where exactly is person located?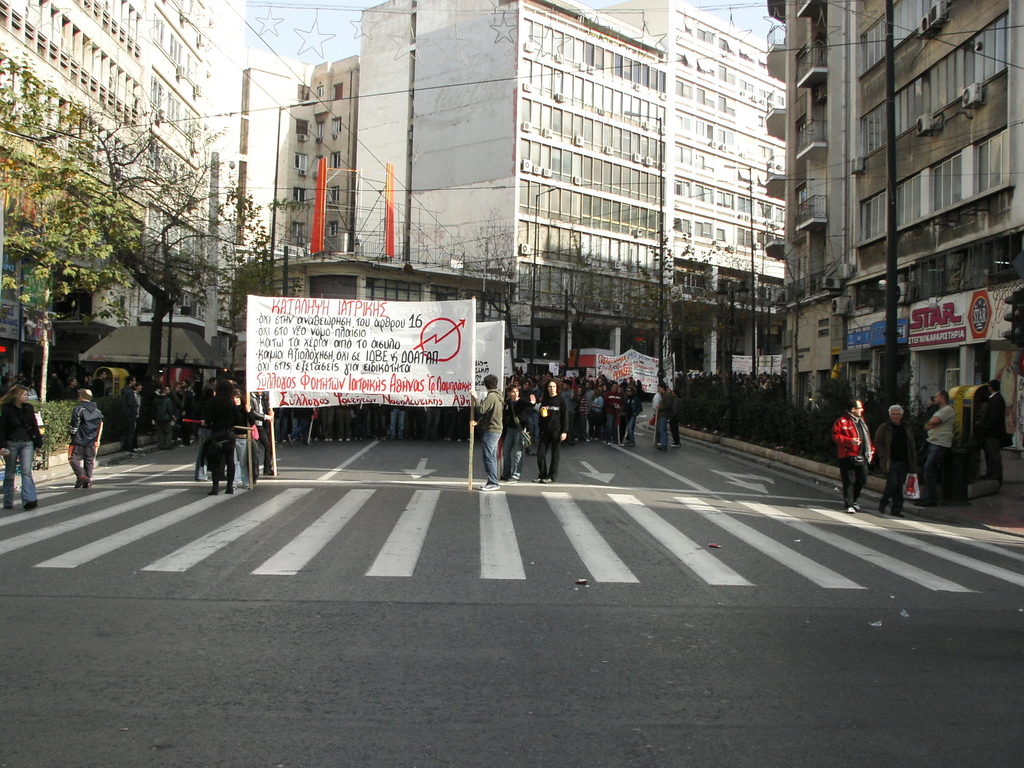
Its bounding box is 72, 387, 100, 482.
